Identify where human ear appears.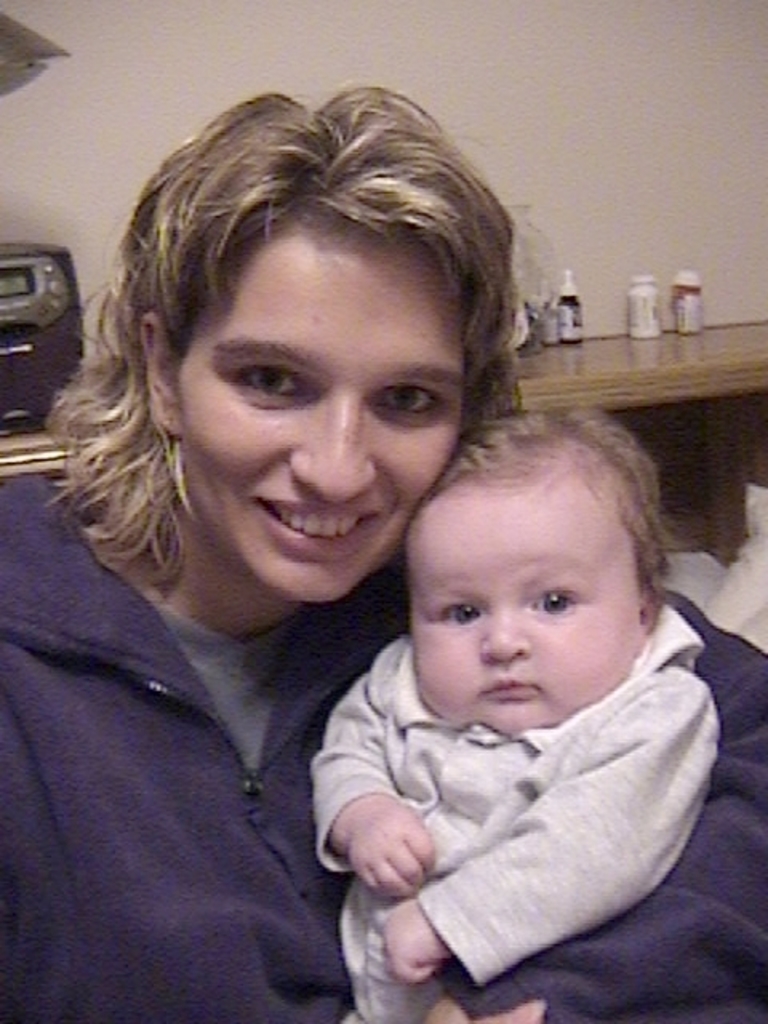
Appears at [144,312,174,437].
